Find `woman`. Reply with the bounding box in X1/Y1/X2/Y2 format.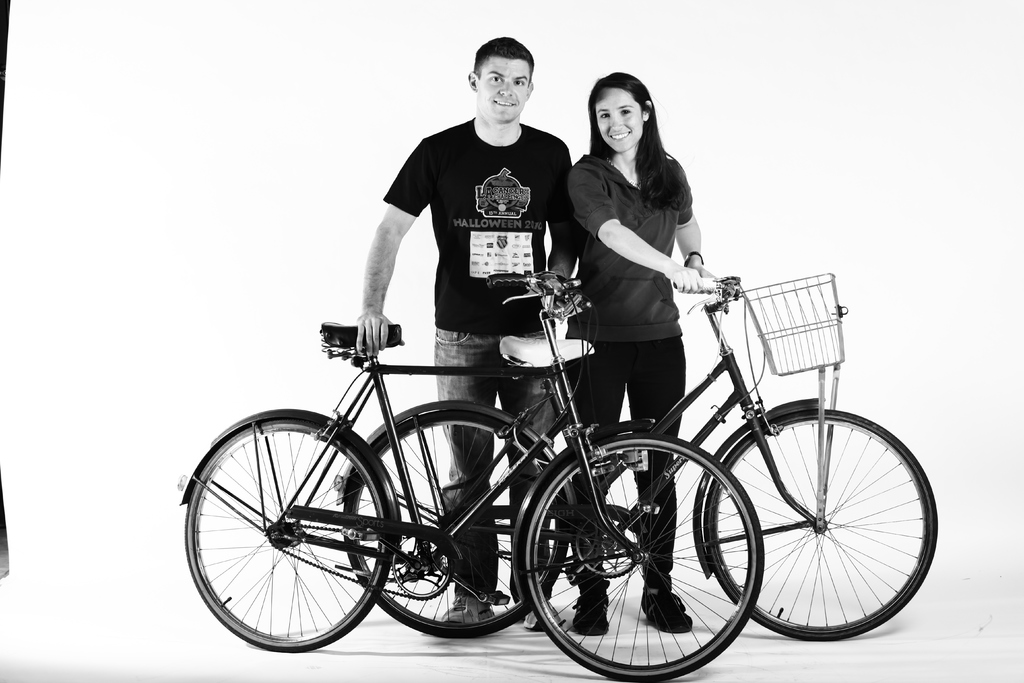
569/67/719/639.
